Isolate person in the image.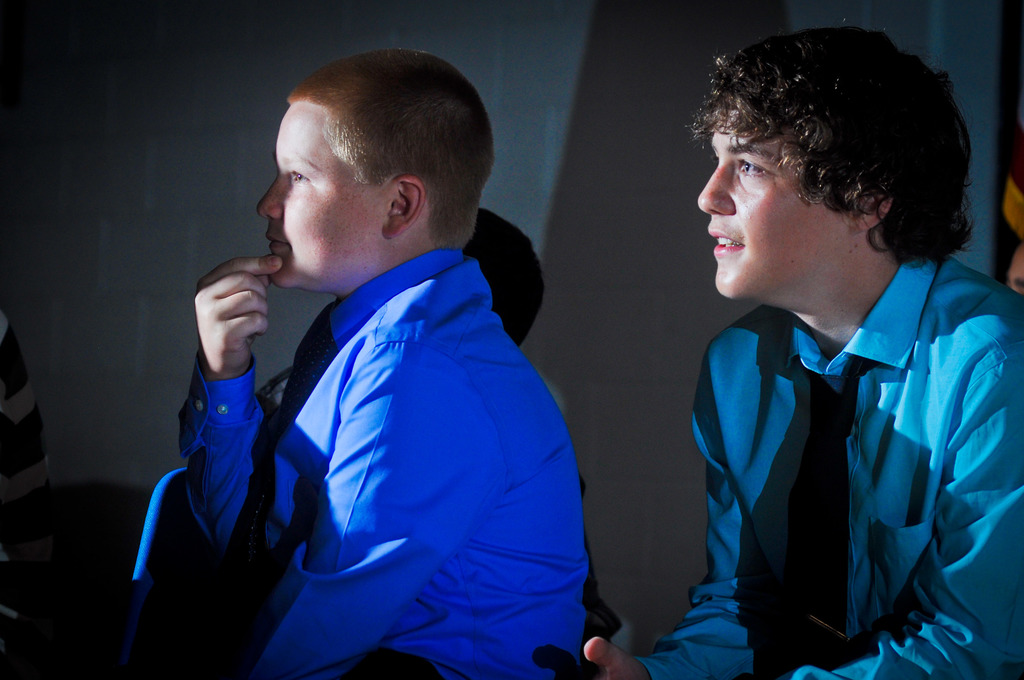
Isolated region: select_region(579, 19, 1023, 679).
